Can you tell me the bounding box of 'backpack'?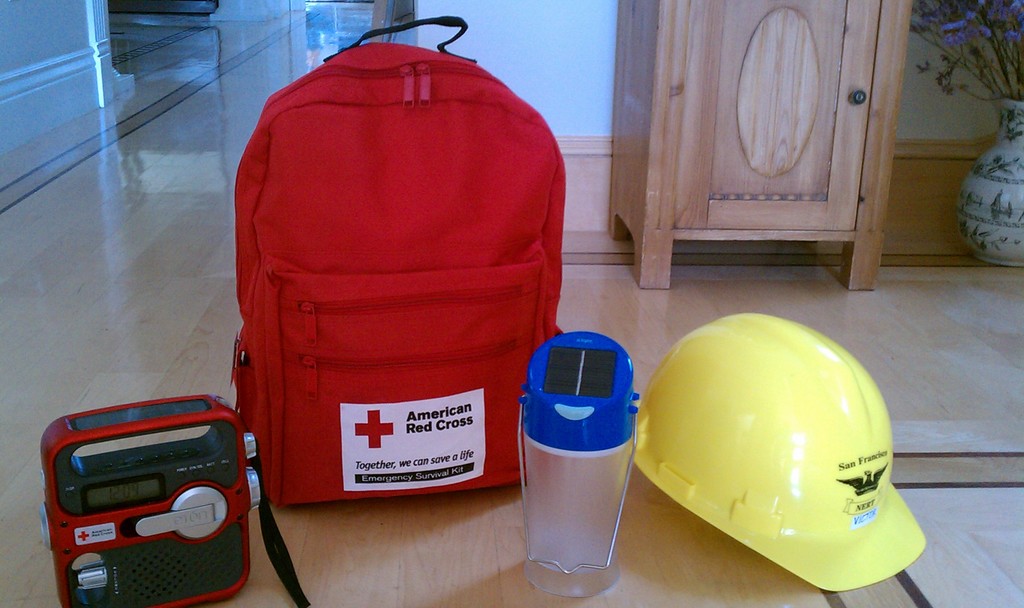
[left=185, top=36, right=516, bottom=526].
